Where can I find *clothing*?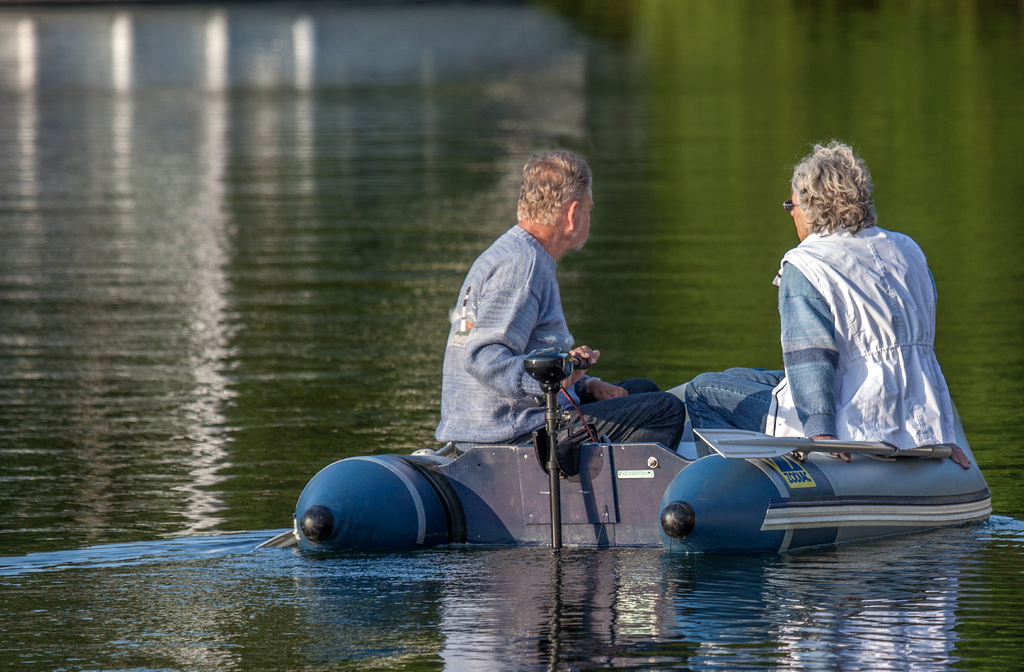
You can find it at {"x1": 435, "y1": 221, "x2": 686, "y2": 450}.
